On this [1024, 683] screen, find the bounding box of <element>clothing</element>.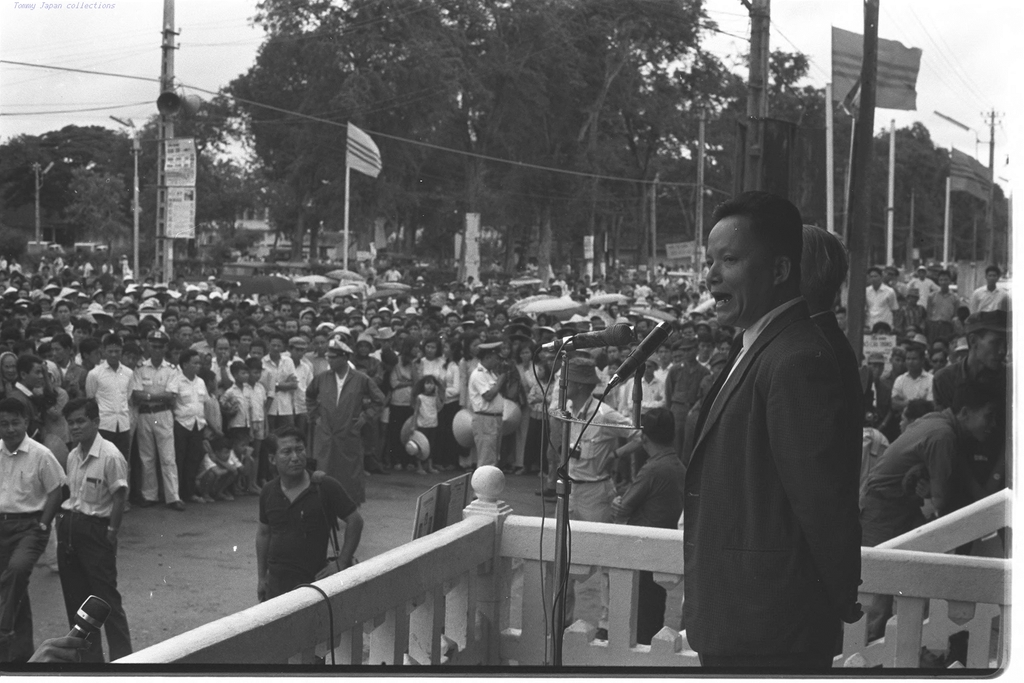
Bounding box: x1=805, y1=311, x2=863, y2=667.
